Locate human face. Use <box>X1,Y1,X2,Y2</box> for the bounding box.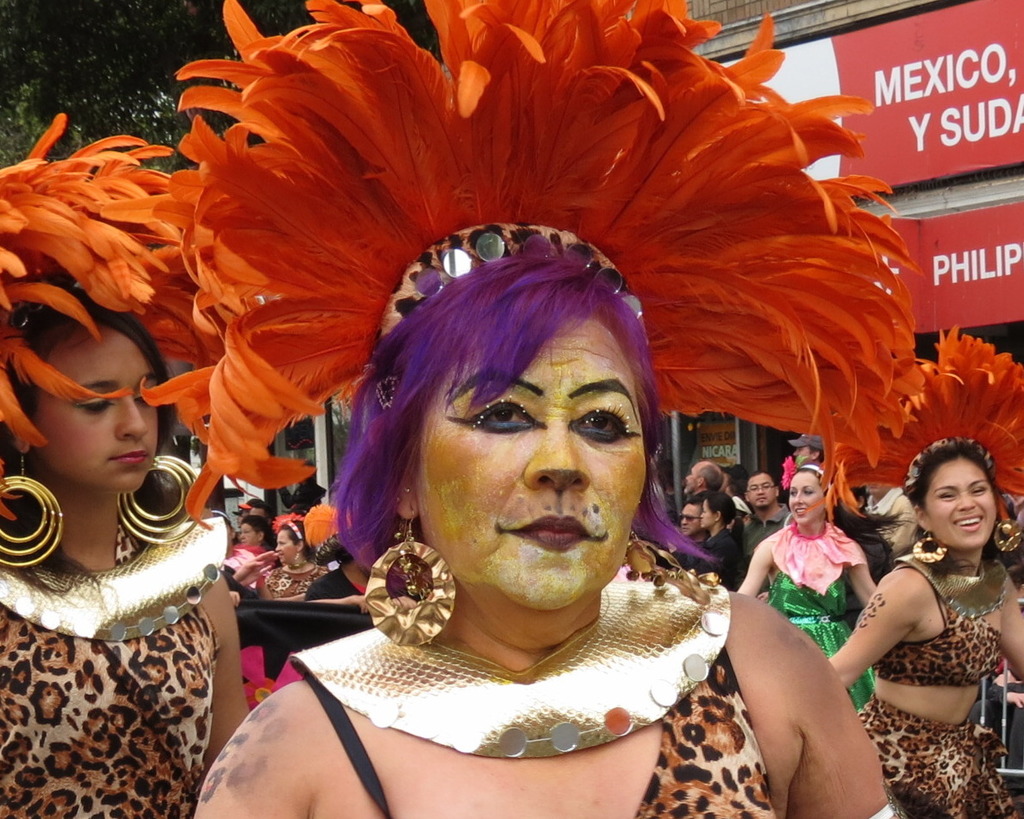
<box>416,329,643,601</box>.
